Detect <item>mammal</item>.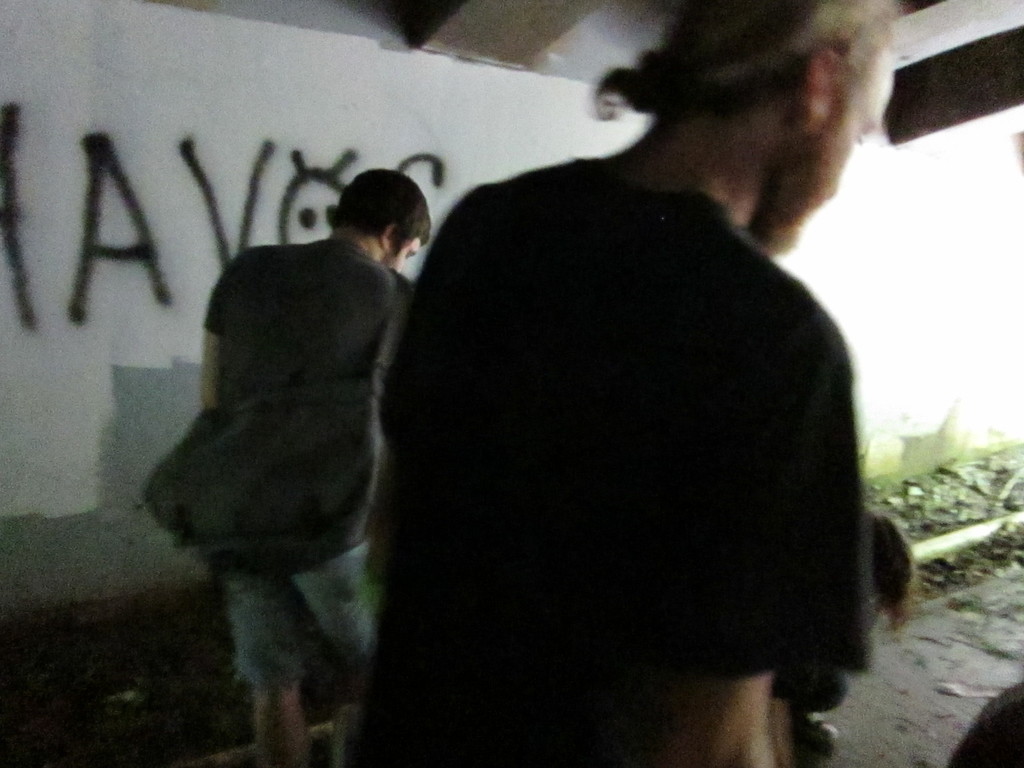
Detected at detection(340, 0, 906, 767).
